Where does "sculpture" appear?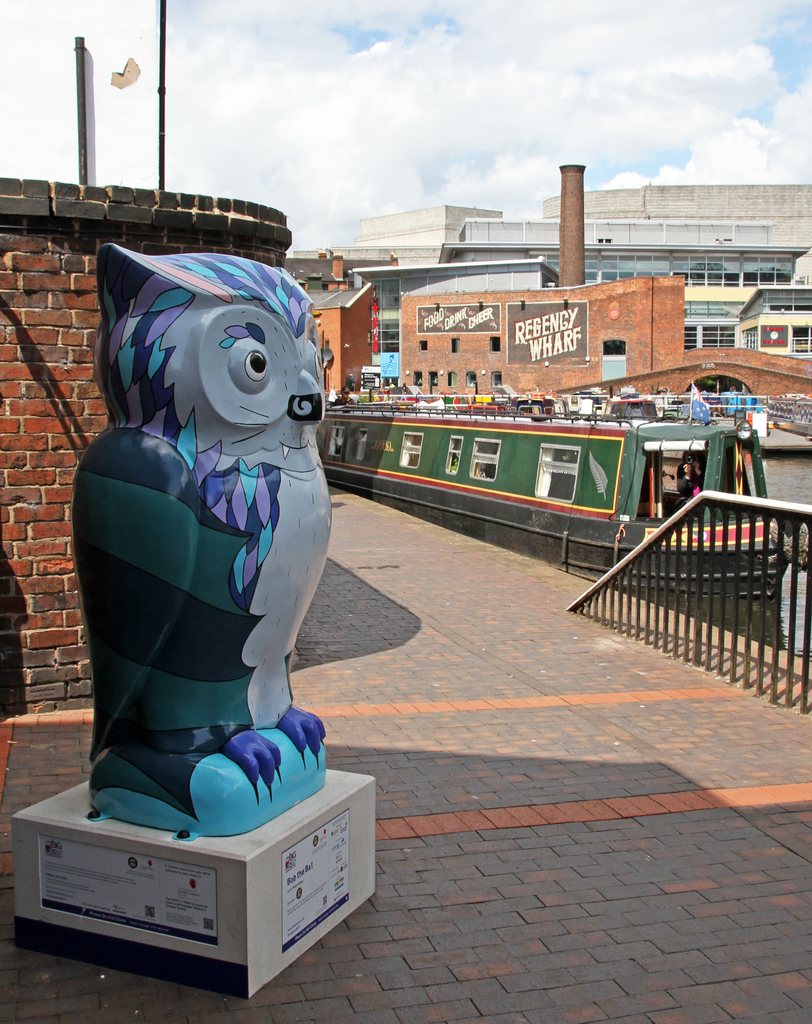
Appears at <bbox>65, 196, 379, 922</bbox>.
